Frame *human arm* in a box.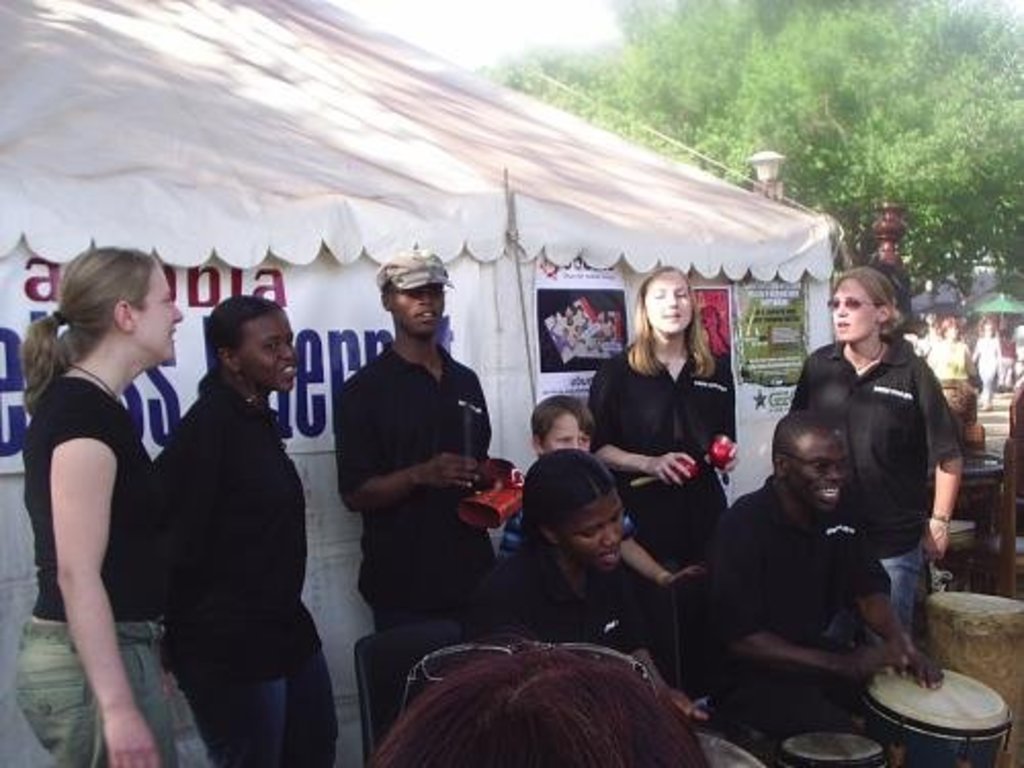
702, 338, 756, 477.
